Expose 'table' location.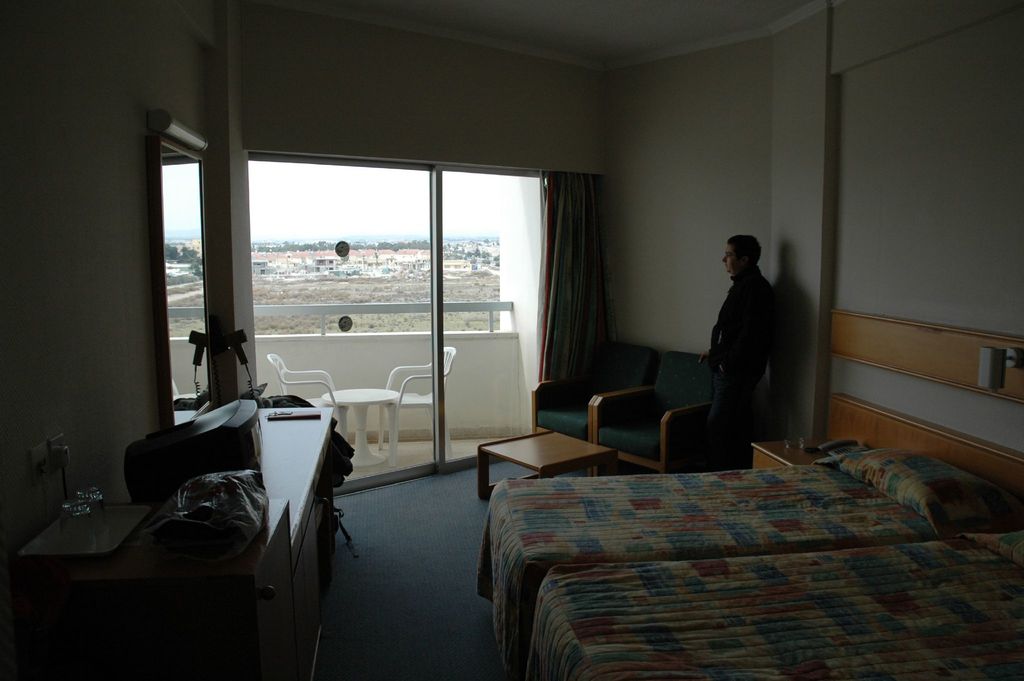
Exposed at box(478, 427, 617, 514).
